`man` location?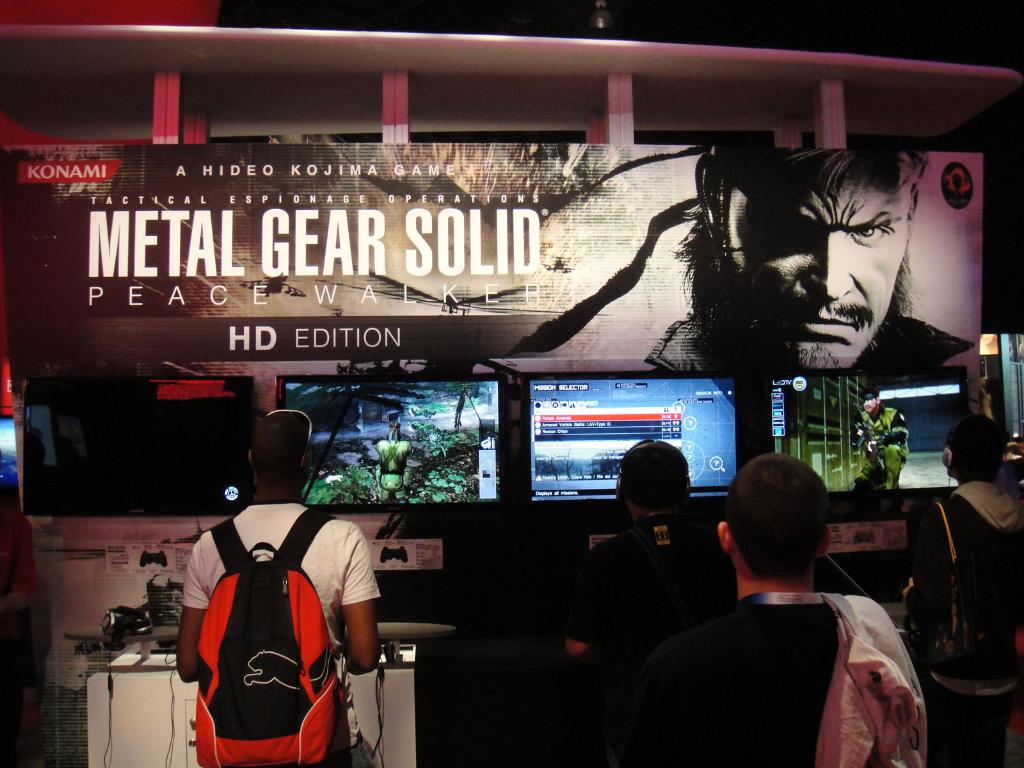
BBox(646, 143, 980, 367)
